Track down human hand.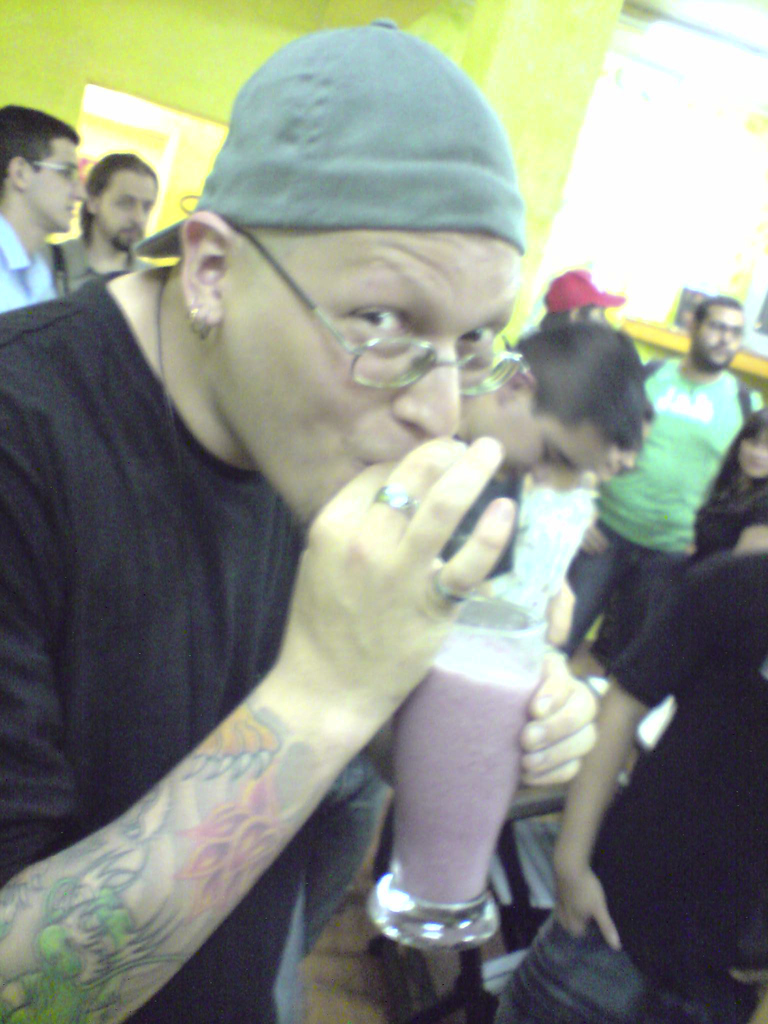
Tracked to [515, 646, 598, 790].
